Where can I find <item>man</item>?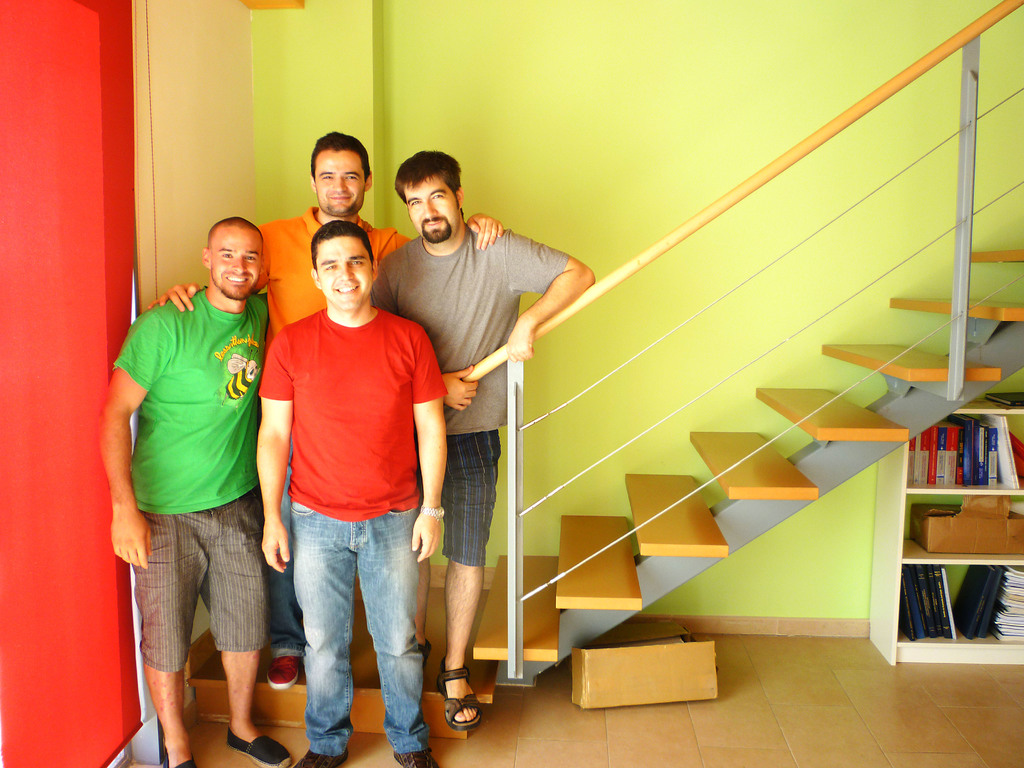
You can find it at [93, 205, 275, 767].
